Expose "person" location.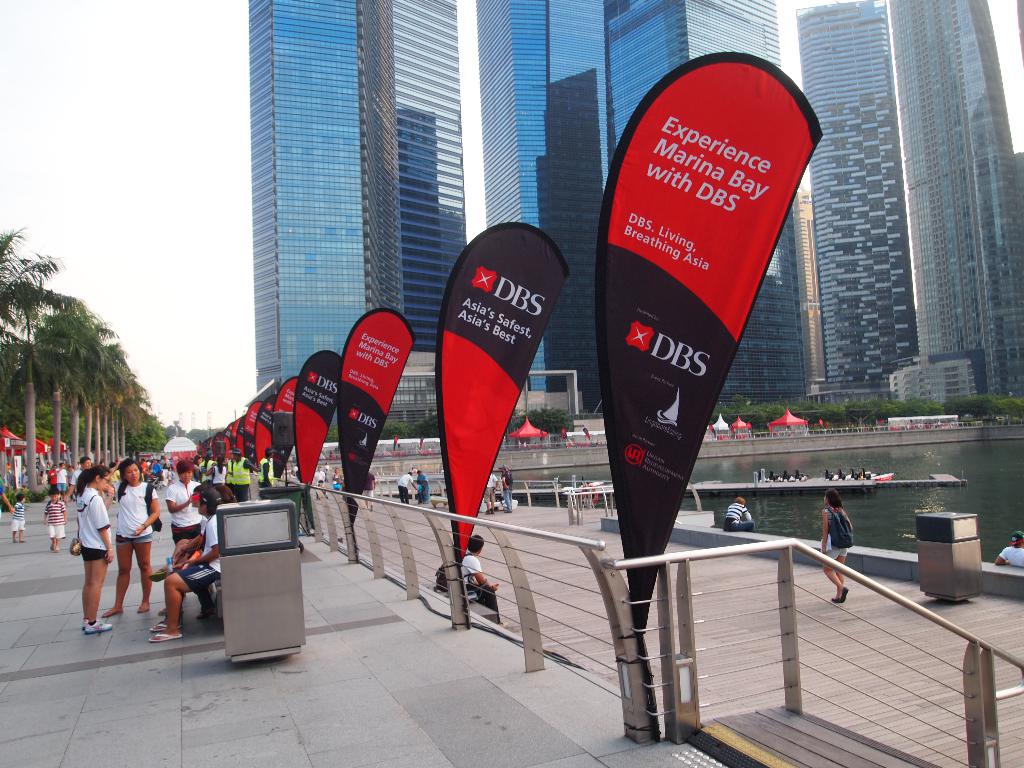
Exposed at [left=77, top=461, right=122, bottom=633].
